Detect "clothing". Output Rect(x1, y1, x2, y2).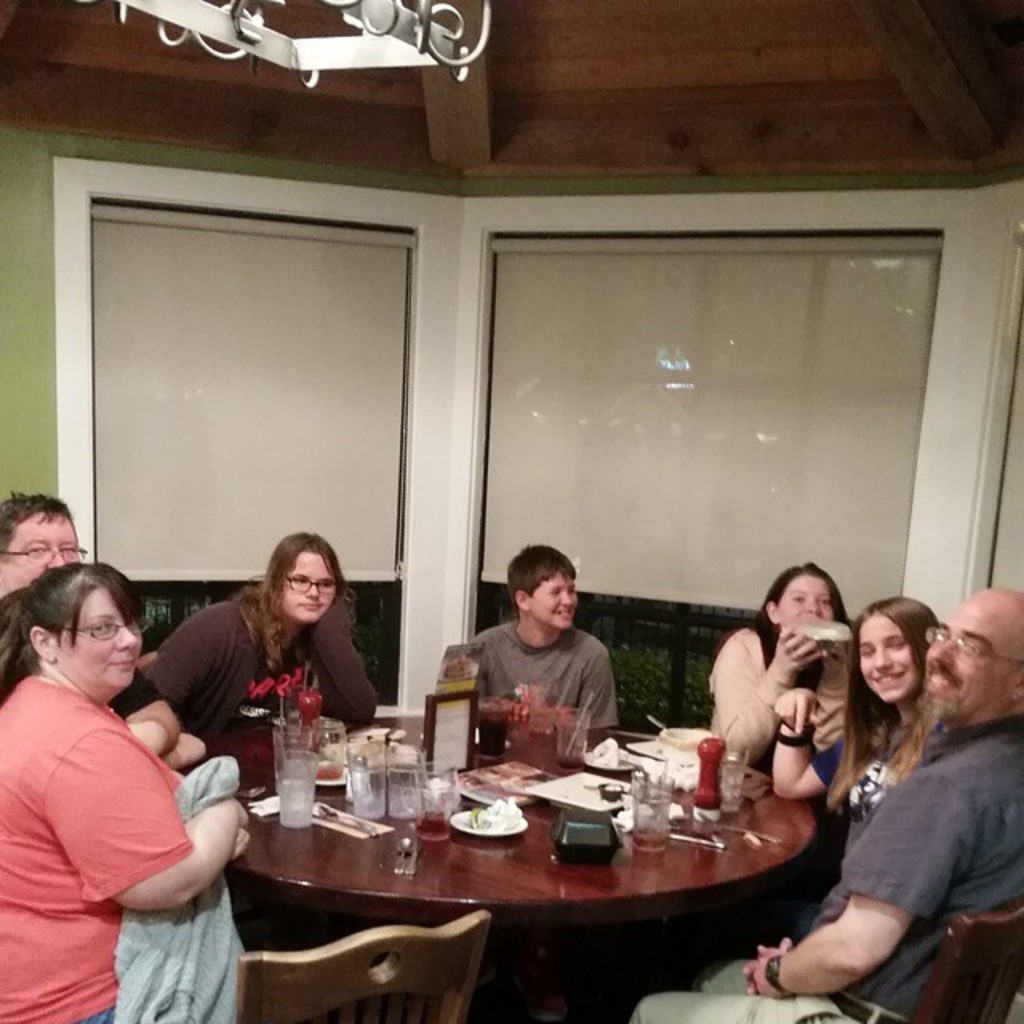
Rect(442, 589, 648, 787).
